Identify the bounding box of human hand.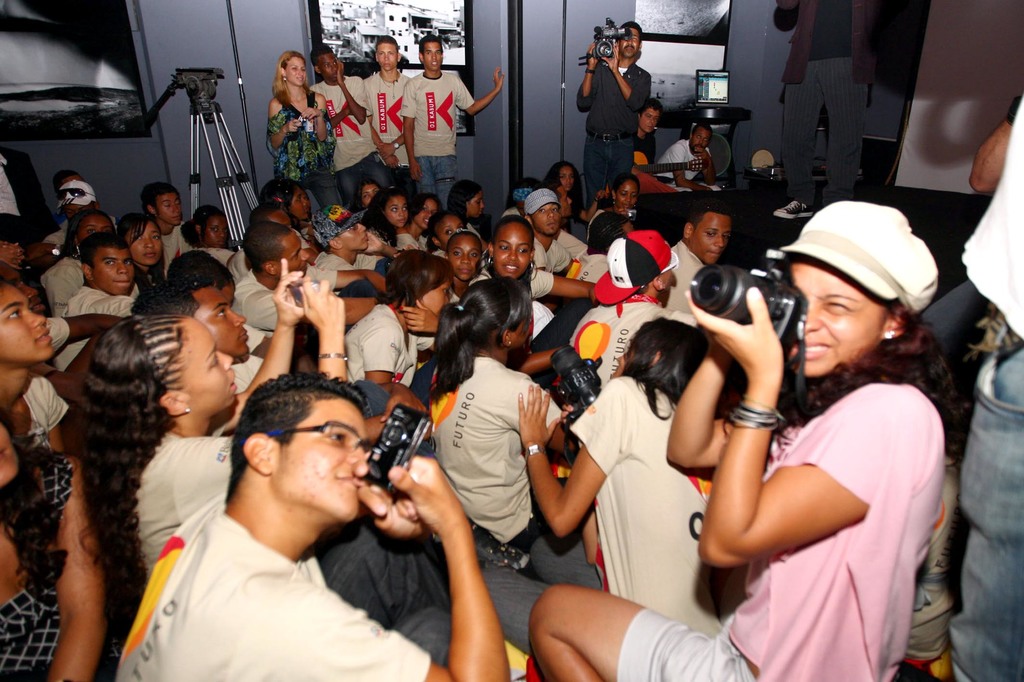
<box>346,104,354,117</box>.
